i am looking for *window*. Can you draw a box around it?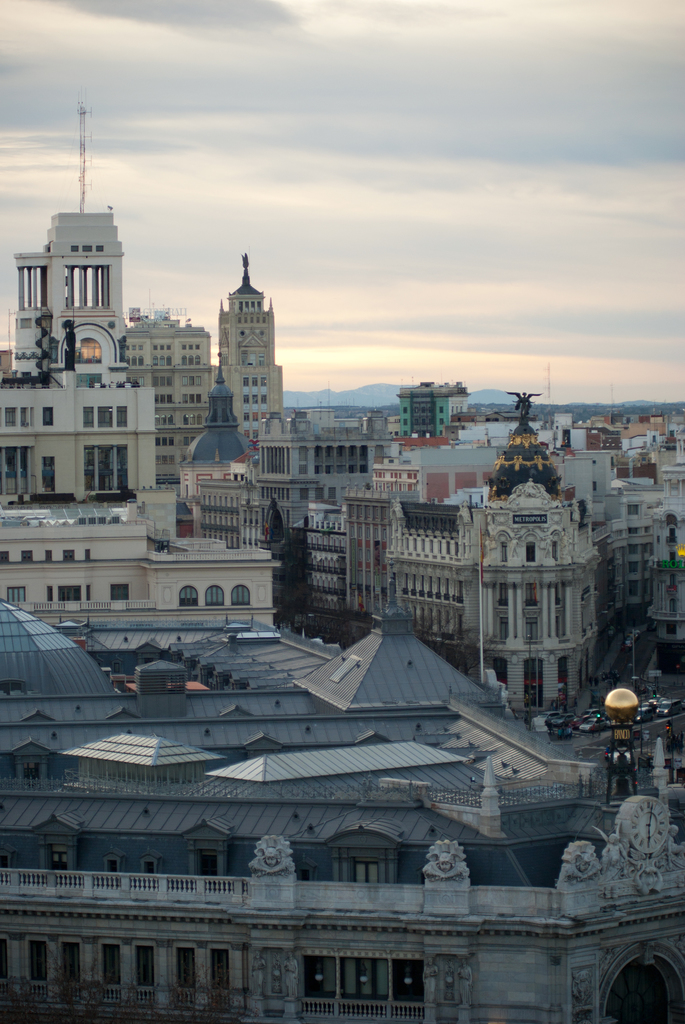
Sure, the bounding box is {"x1": 43, "y1": 548, "x2": 52, "y2": 561}.
